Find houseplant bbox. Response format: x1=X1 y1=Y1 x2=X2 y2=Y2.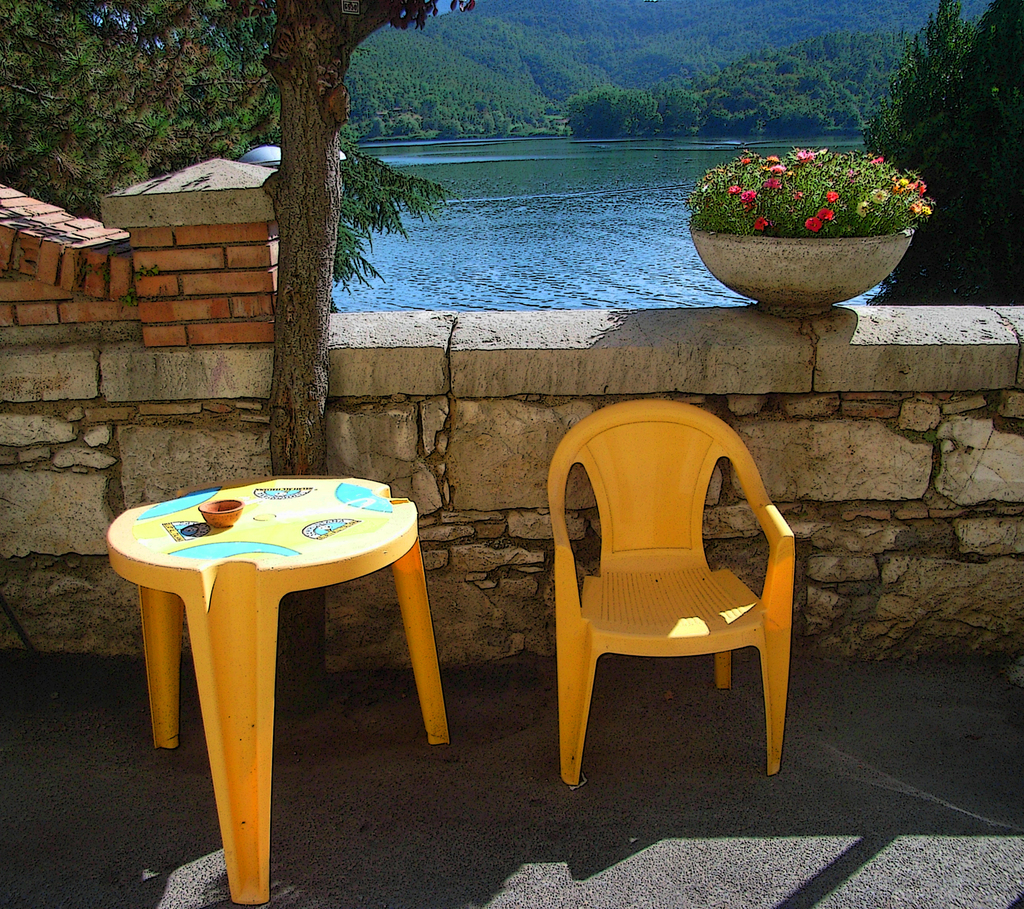
x1=691 y1=127 x2=922 y2=308.
